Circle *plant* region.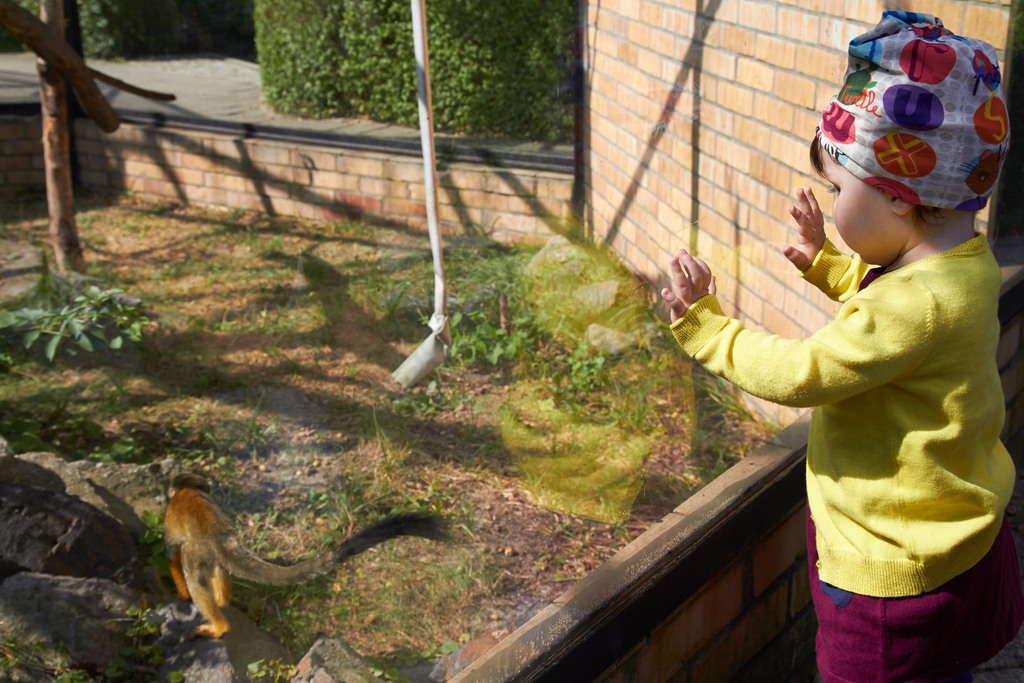
Region: locate(253, 0, 576, 148).
